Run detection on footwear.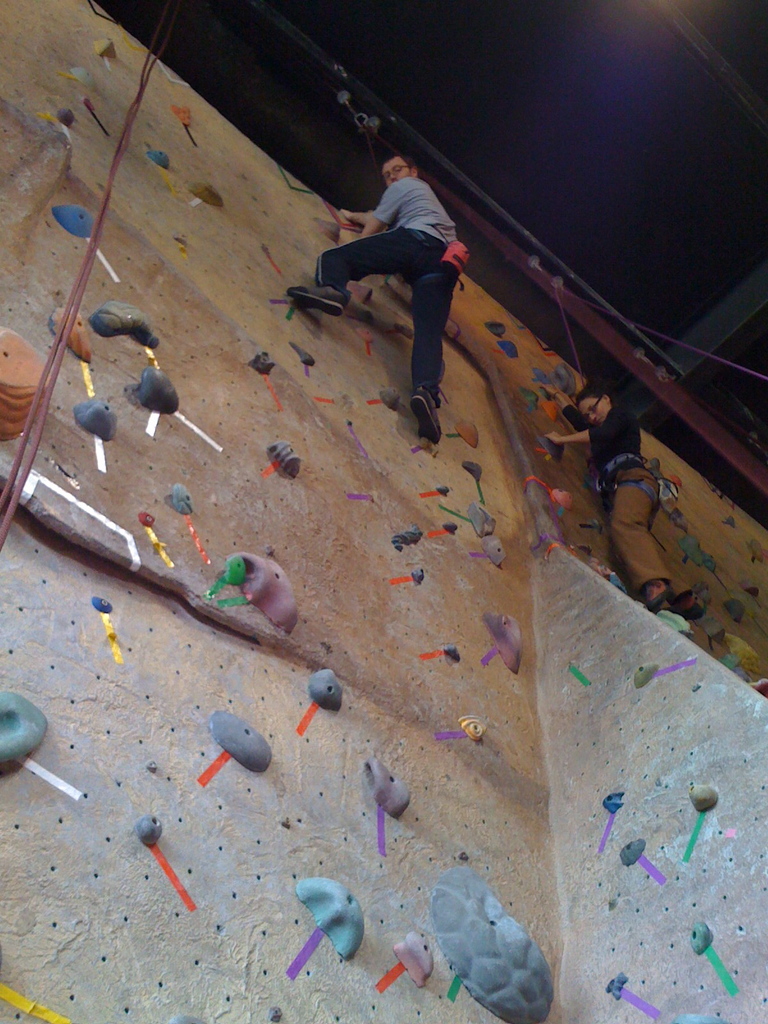
Result: BBox(682, 589, 705, 624).
